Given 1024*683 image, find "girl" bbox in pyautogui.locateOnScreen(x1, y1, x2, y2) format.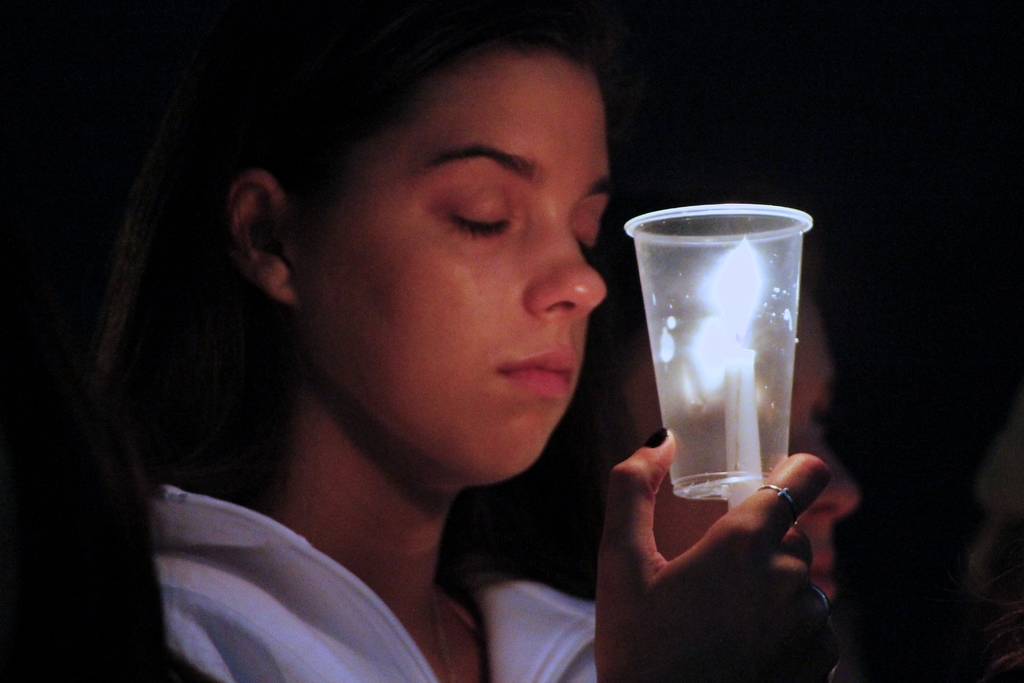
pyautogui.locateOnScreen(81, 44, 829, 682).
